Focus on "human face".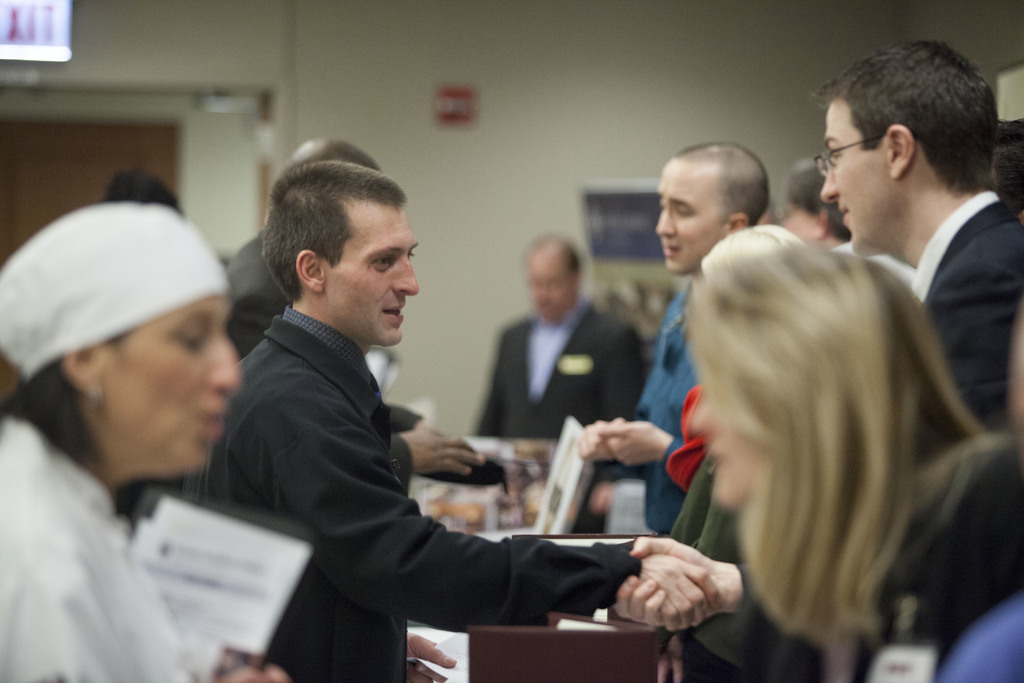
Focused at box(320, 204, 420, 347).
